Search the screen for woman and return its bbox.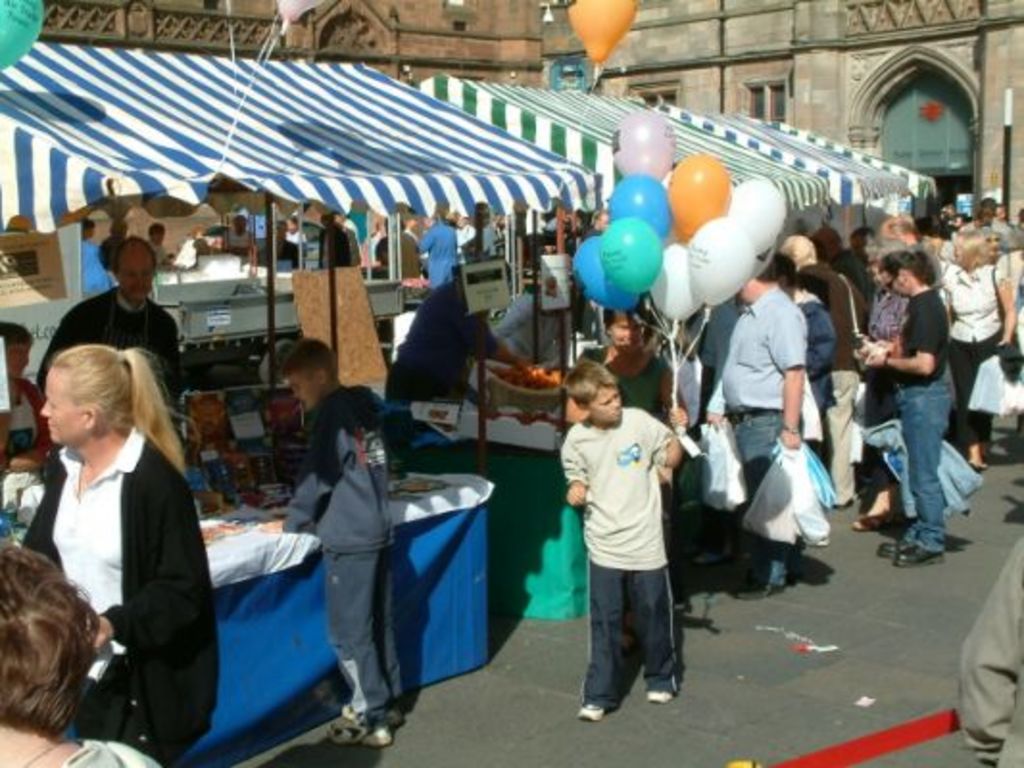
Found: bbox=[565, 307, 686, 655].
